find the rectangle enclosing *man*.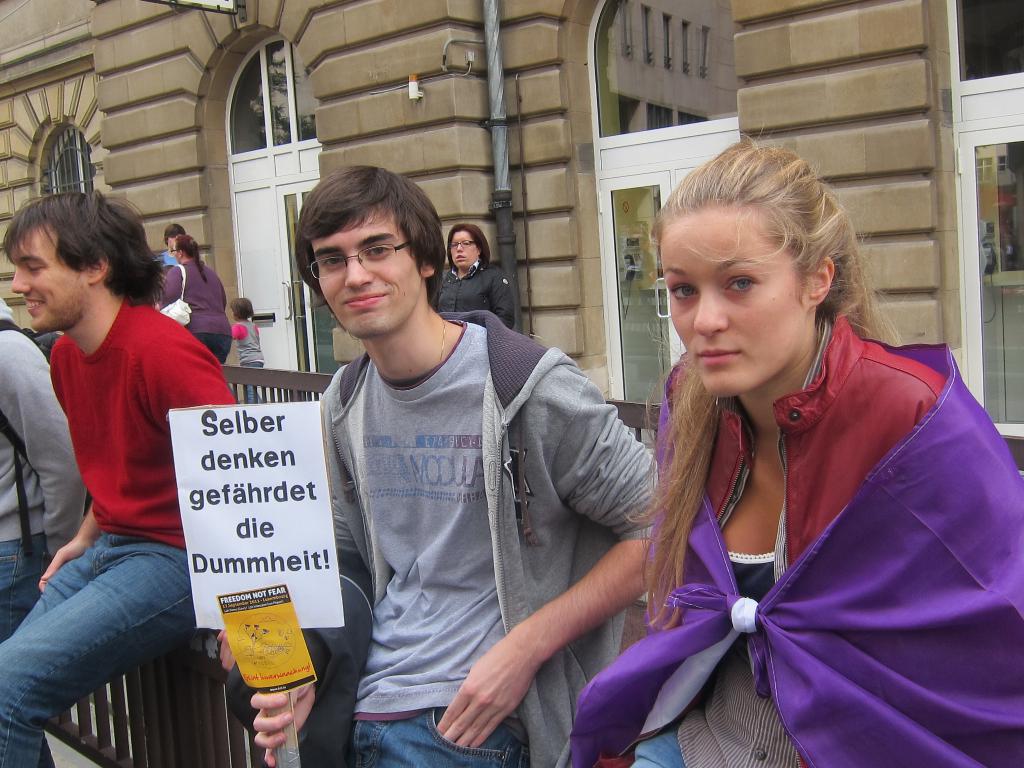
bbox=[0, 216, 245, 767].
